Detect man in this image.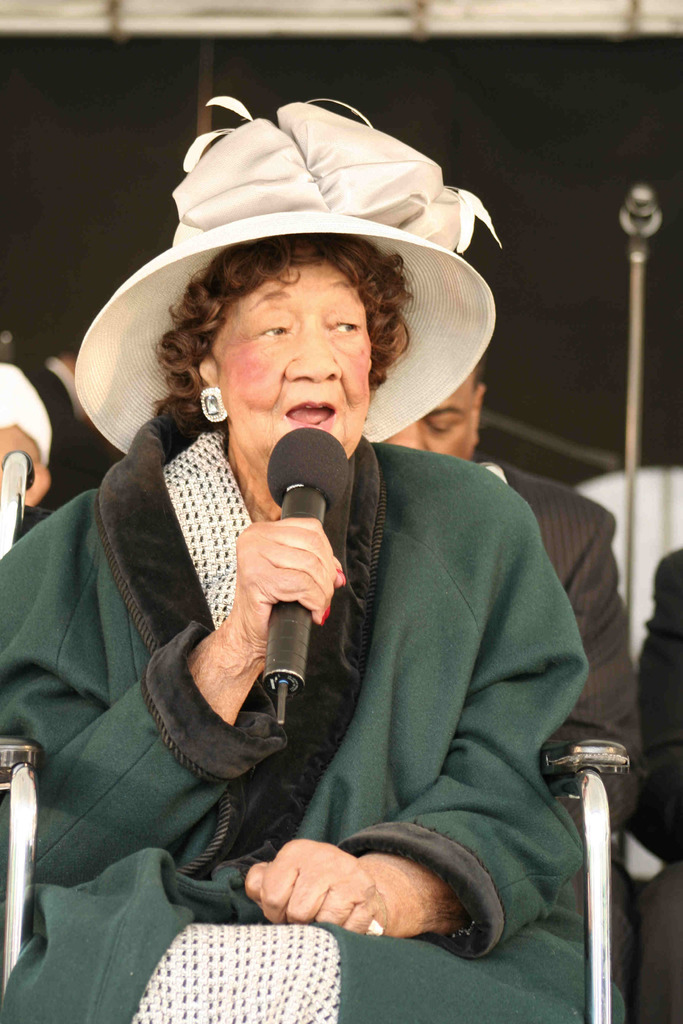
Detection: [371, 336, 652, 995].
